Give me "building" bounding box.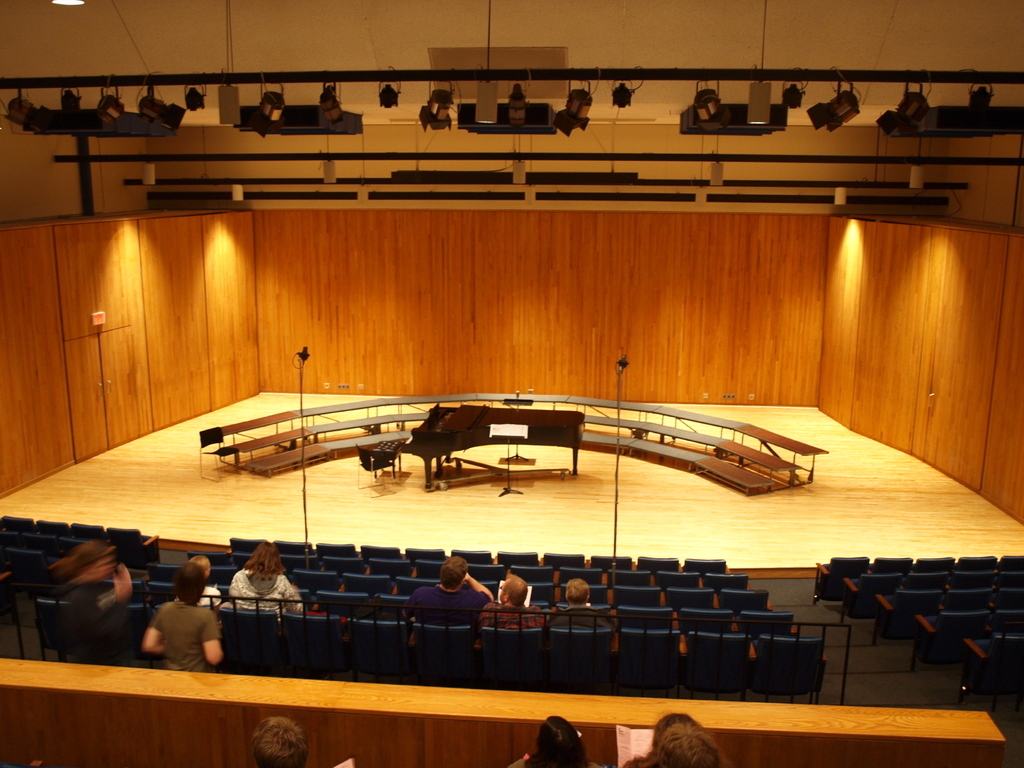
bbox=[0, 0, 1023, 767].
